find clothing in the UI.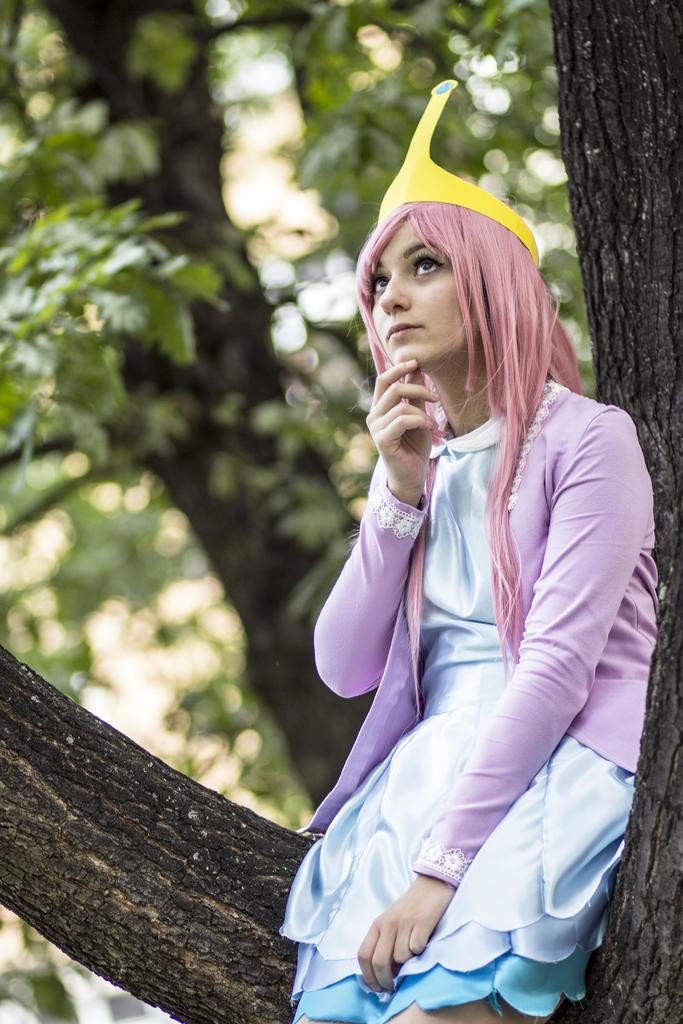
UI element at select_region(297, 323, 638, 973).
